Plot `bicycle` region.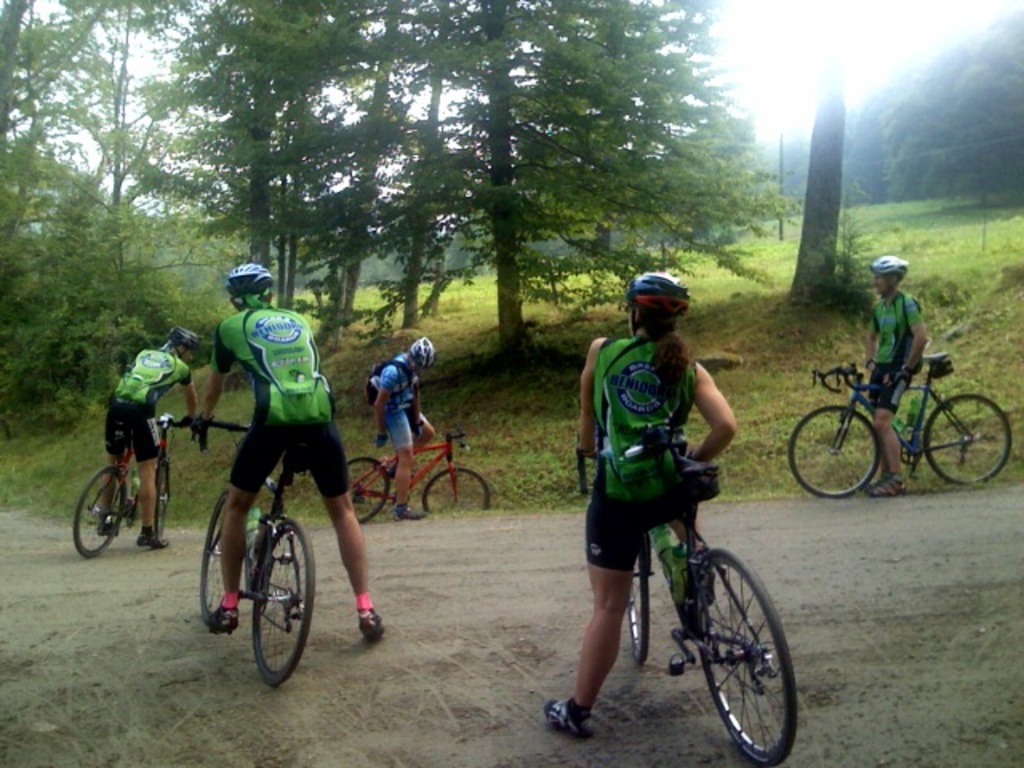
Plotted at [782, 360, 1013, 493].
